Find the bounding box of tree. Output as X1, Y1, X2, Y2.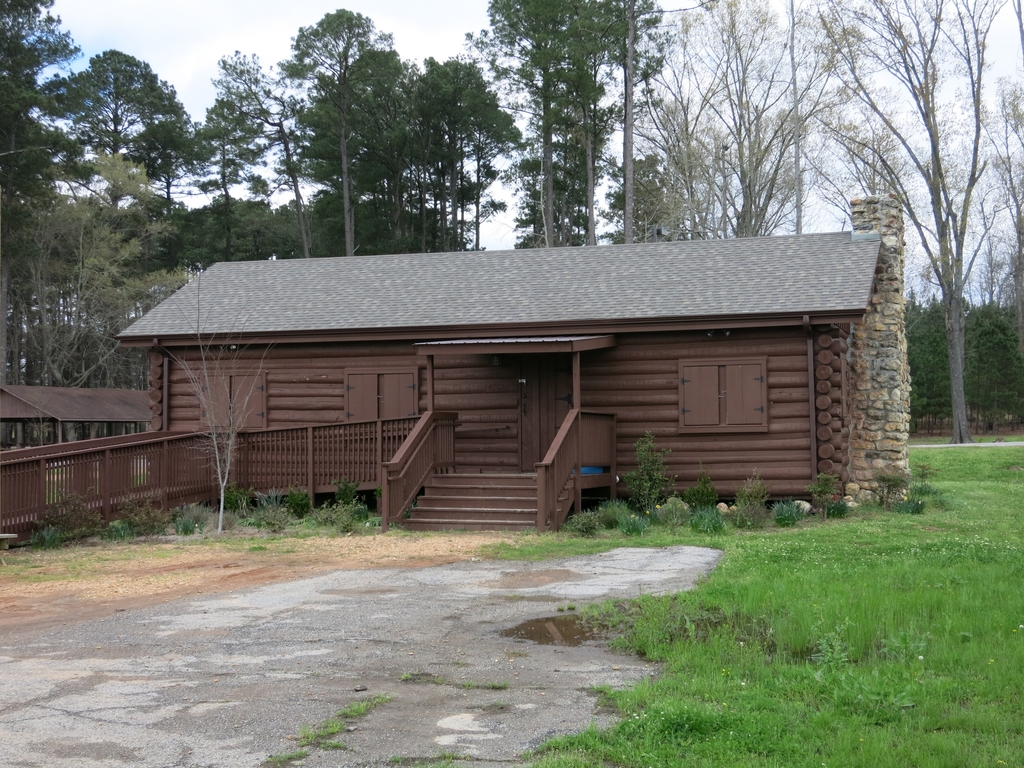
280, 0, 530, 254.
